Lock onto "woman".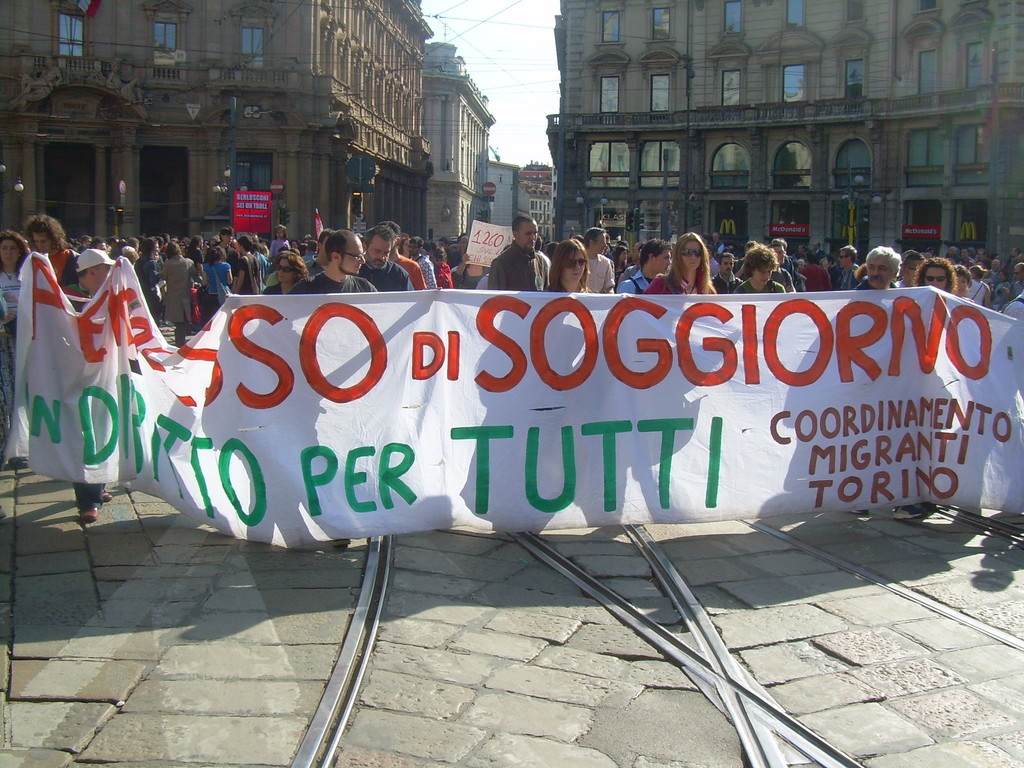
Locked: Rect(262, 241, 308, 295).
